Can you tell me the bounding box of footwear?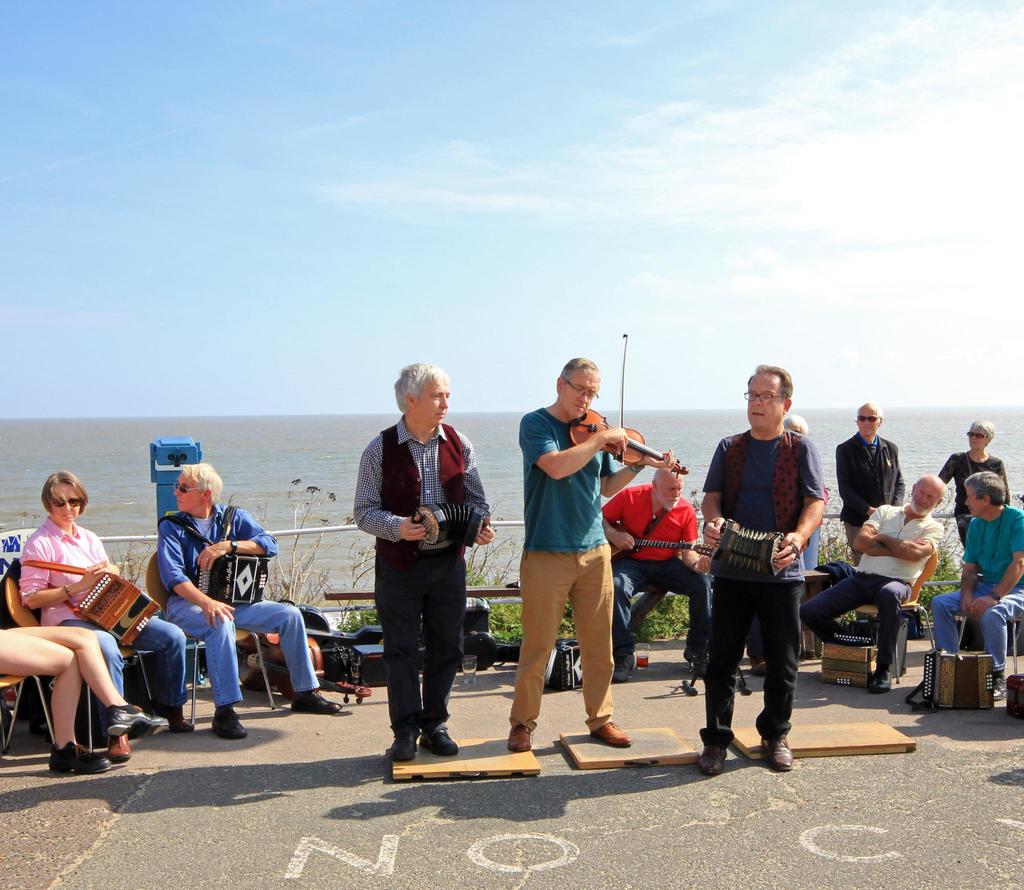
506:719:531:752.
